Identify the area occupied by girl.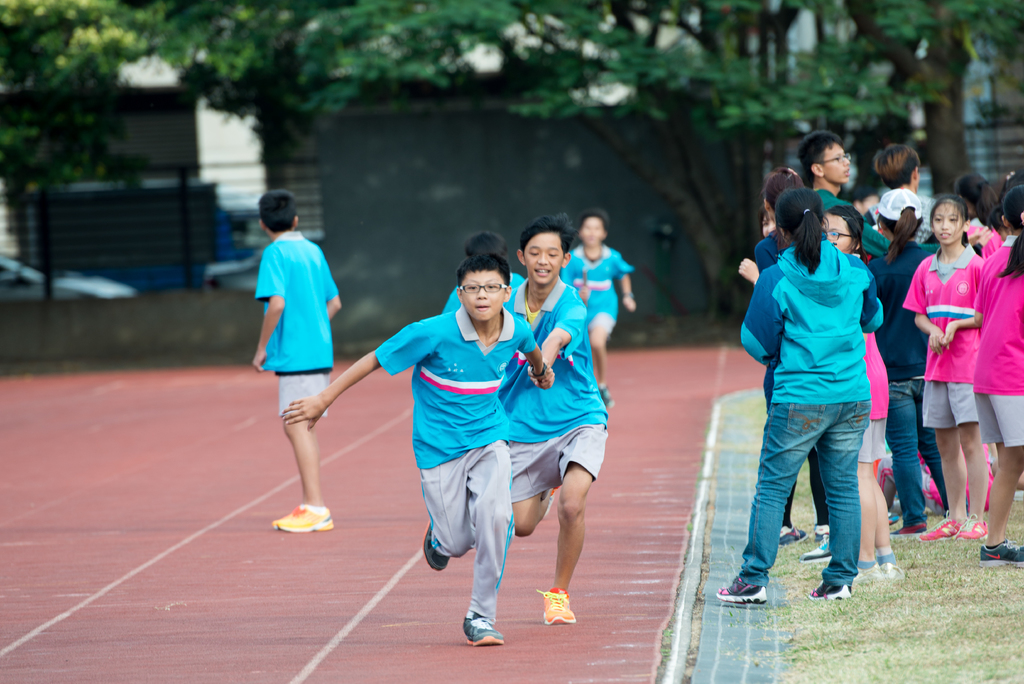
Area: {"left": 716, "top": 188, "right": 887, "bottom": 603}.
